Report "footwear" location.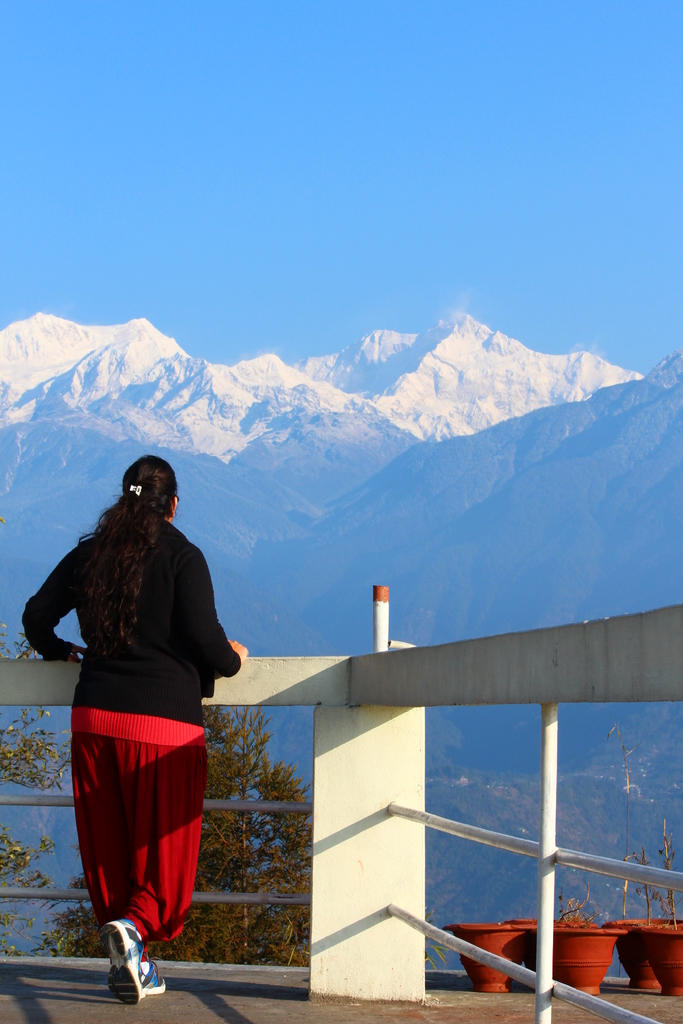
Report: bbox=(108, 918, 149, 1011).
